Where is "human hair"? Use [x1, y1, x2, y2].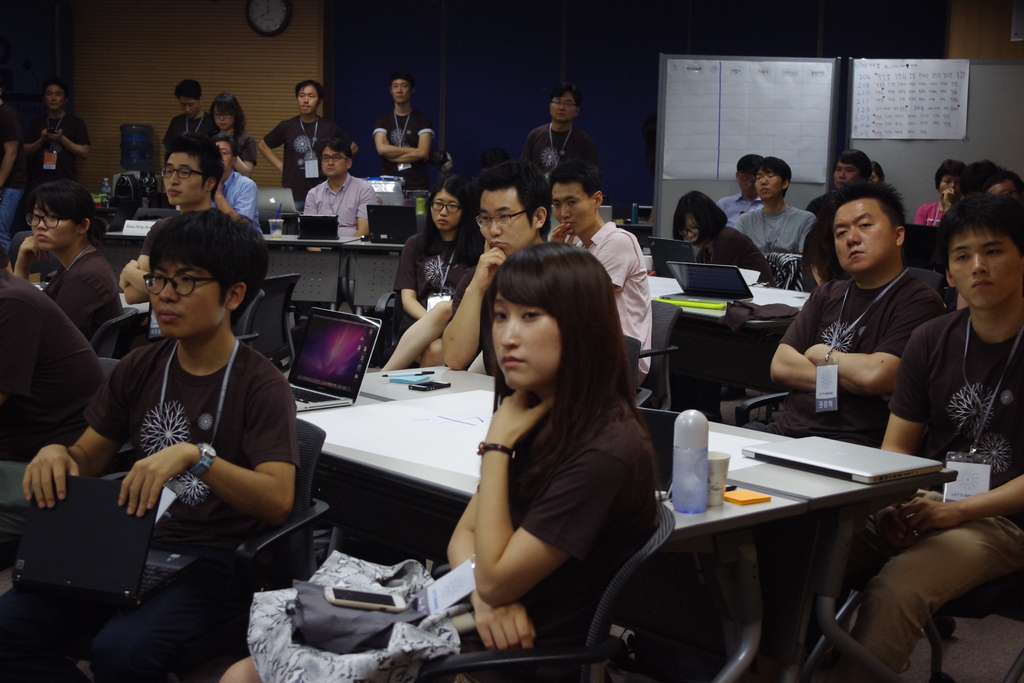
[934, 191, 1023, 275].
